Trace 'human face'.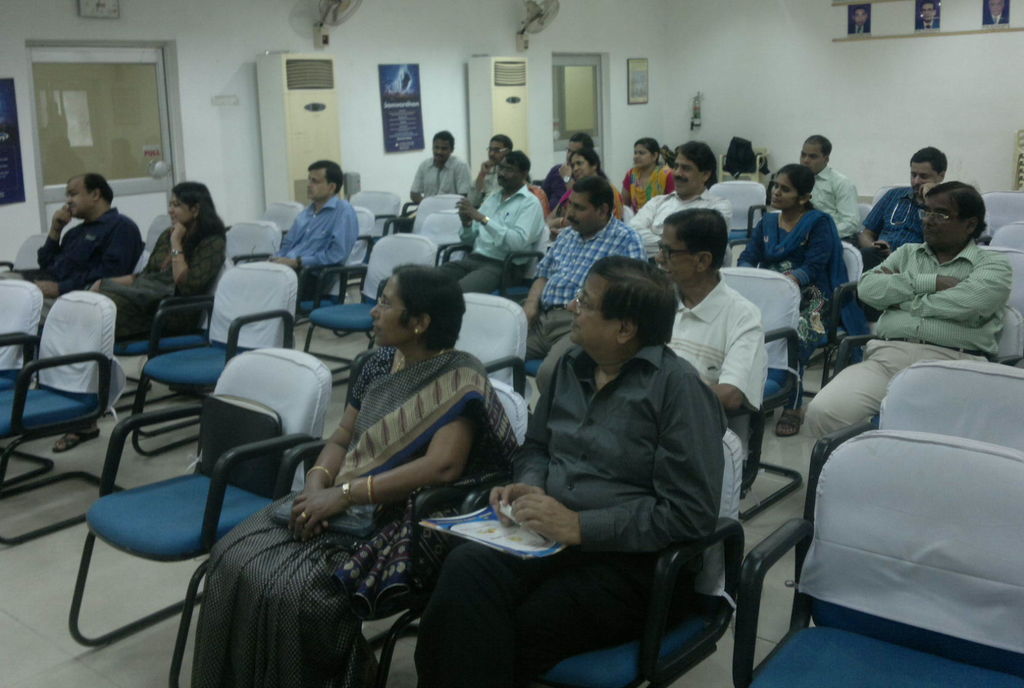
Traced to l=433, t=136, r=452, b=163.
